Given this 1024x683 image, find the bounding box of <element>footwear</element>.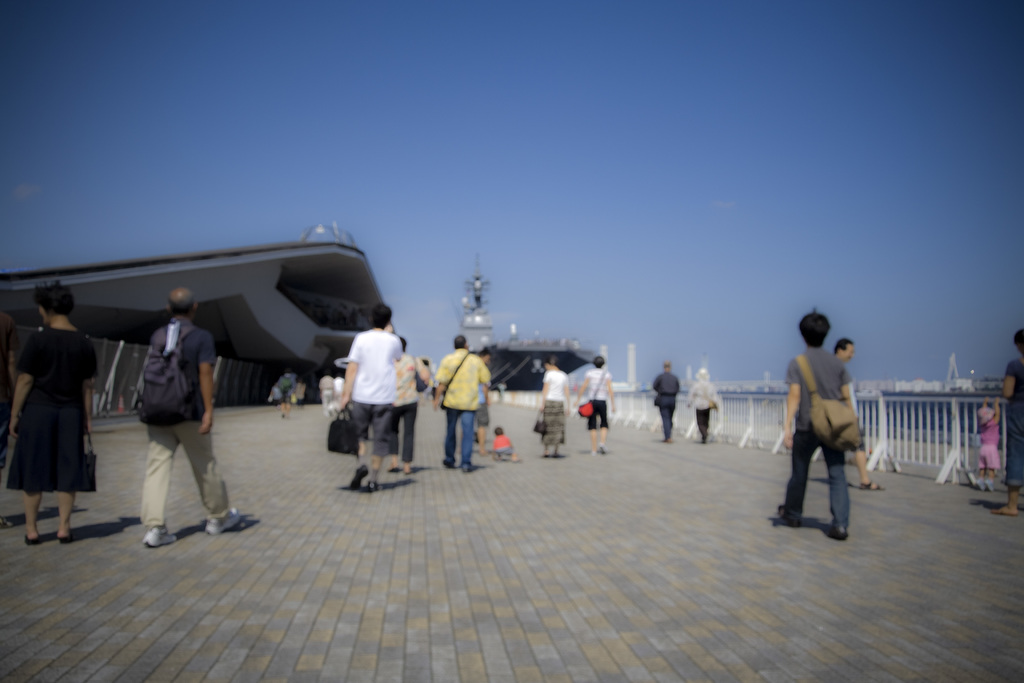
bbox(390, 467, 398, 476).
